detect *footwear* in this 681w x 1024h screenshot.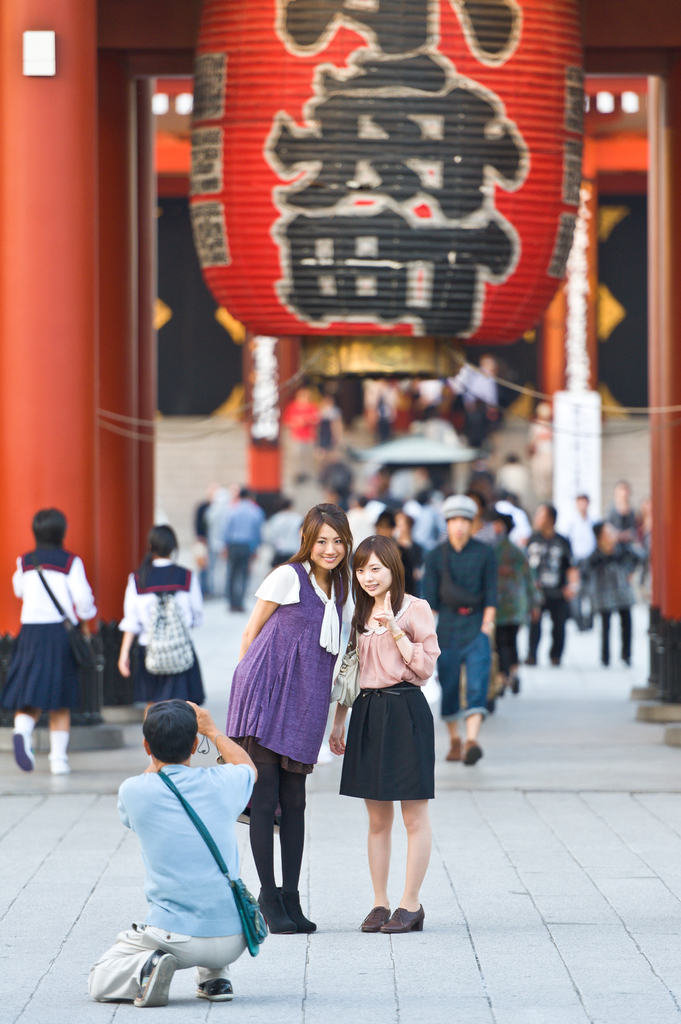
Detection: left=460, top=738, right=481, bottom=769.
